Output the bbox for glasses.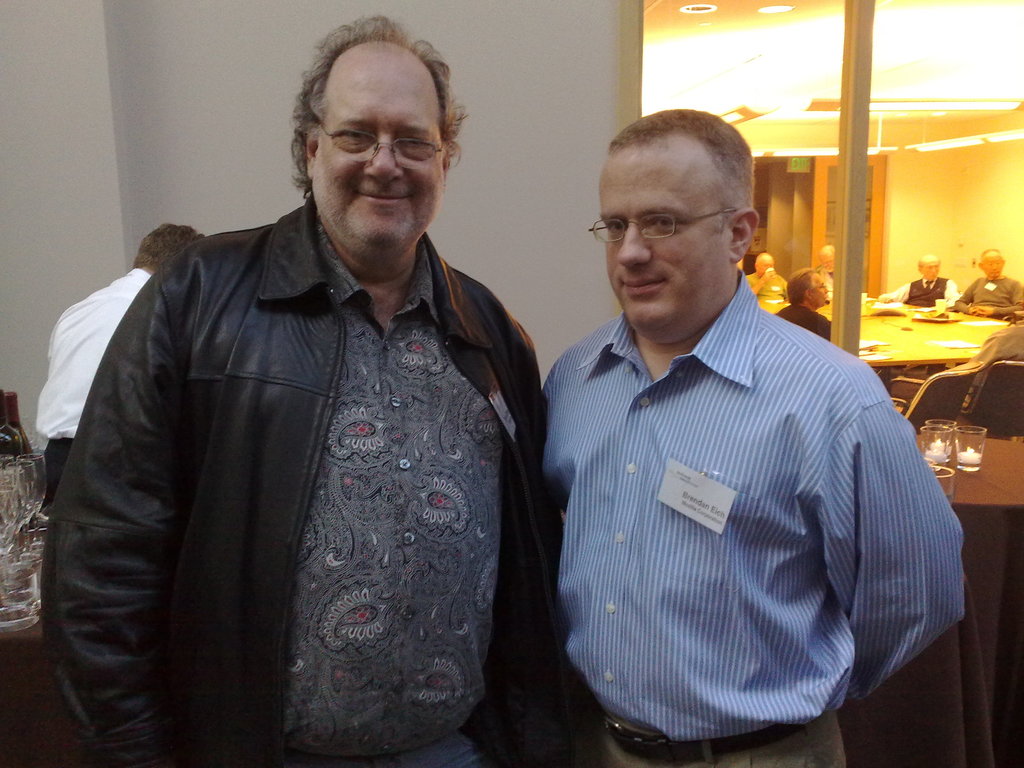
590 201 748 251.
